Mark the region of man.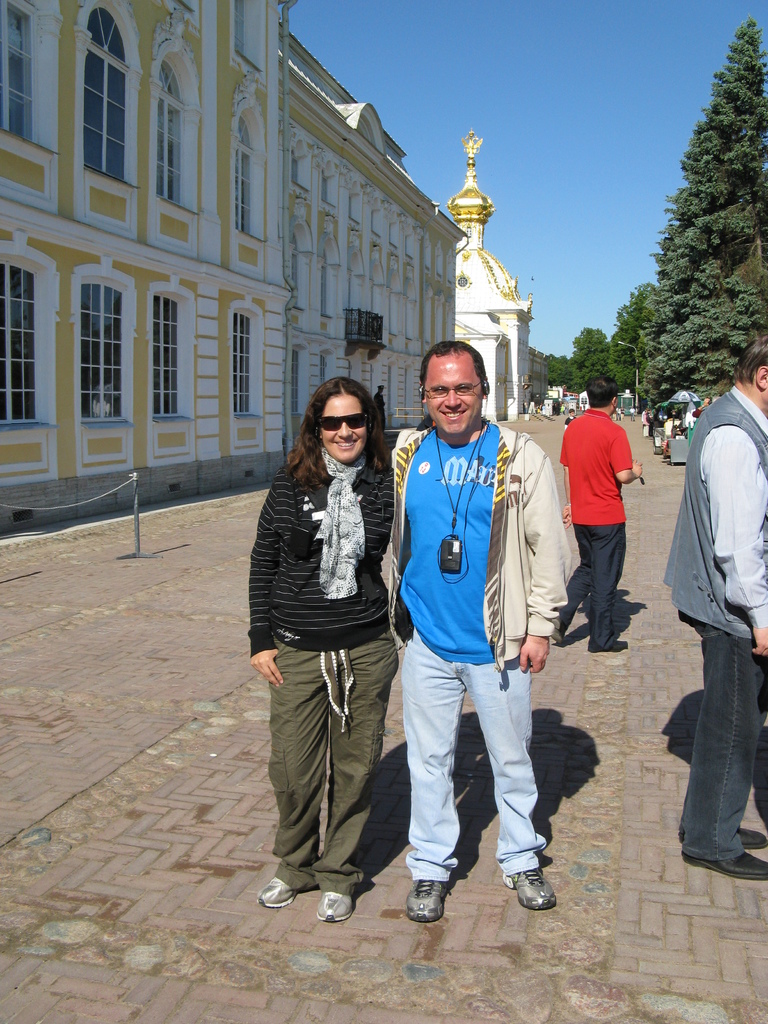
Region: <region>553, 371, 646, 652</region>.
